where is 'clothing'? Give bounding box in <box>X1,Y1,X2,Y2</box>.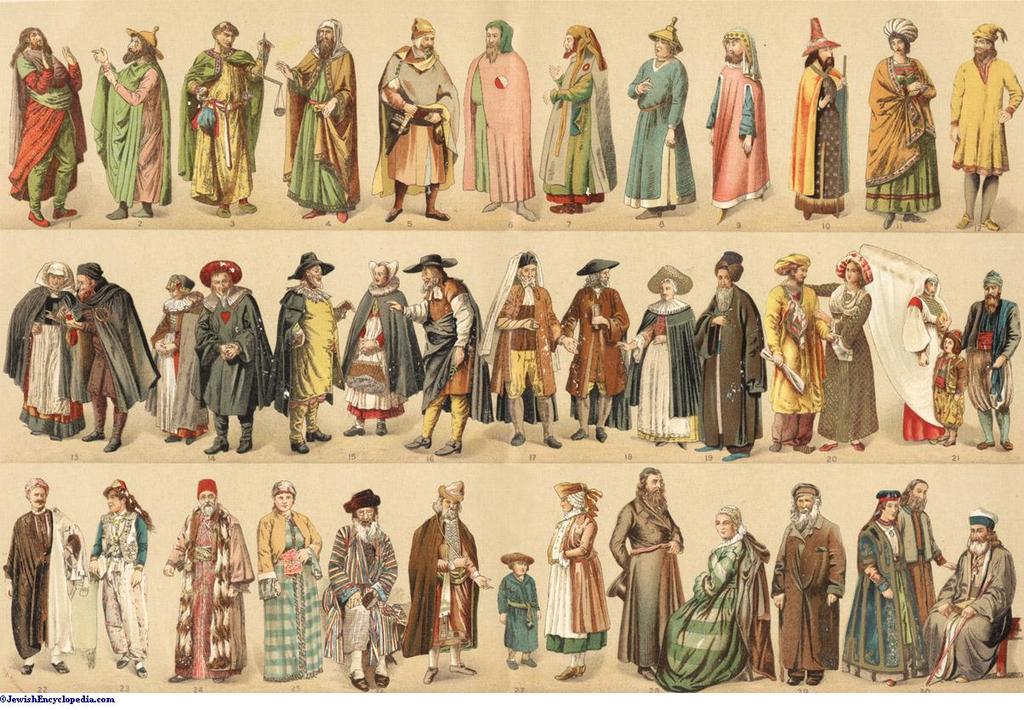
<box>167,505,253,681</box>.
